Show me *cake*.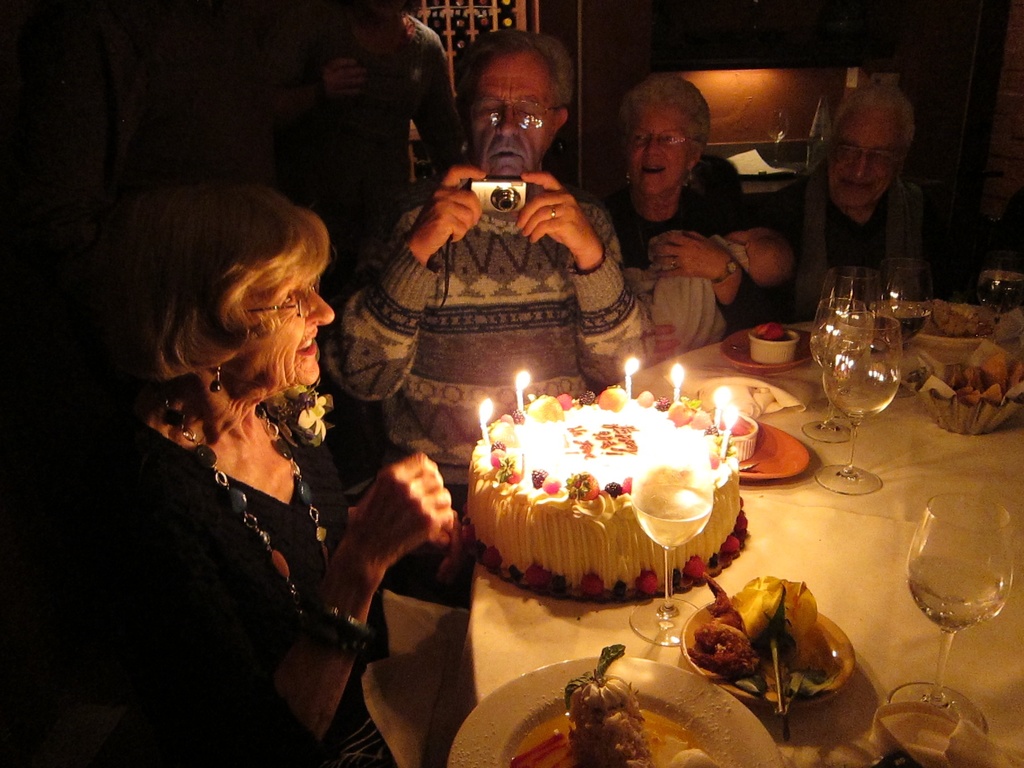
*cake* is here: region(464, 388, 742, 603).
